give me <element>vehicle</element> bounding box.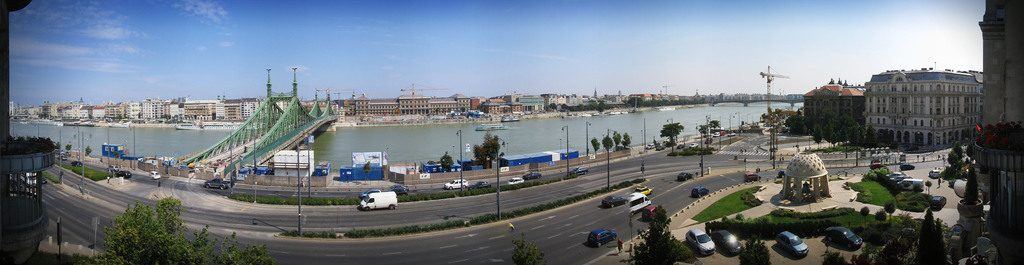
147,168,160,181.
